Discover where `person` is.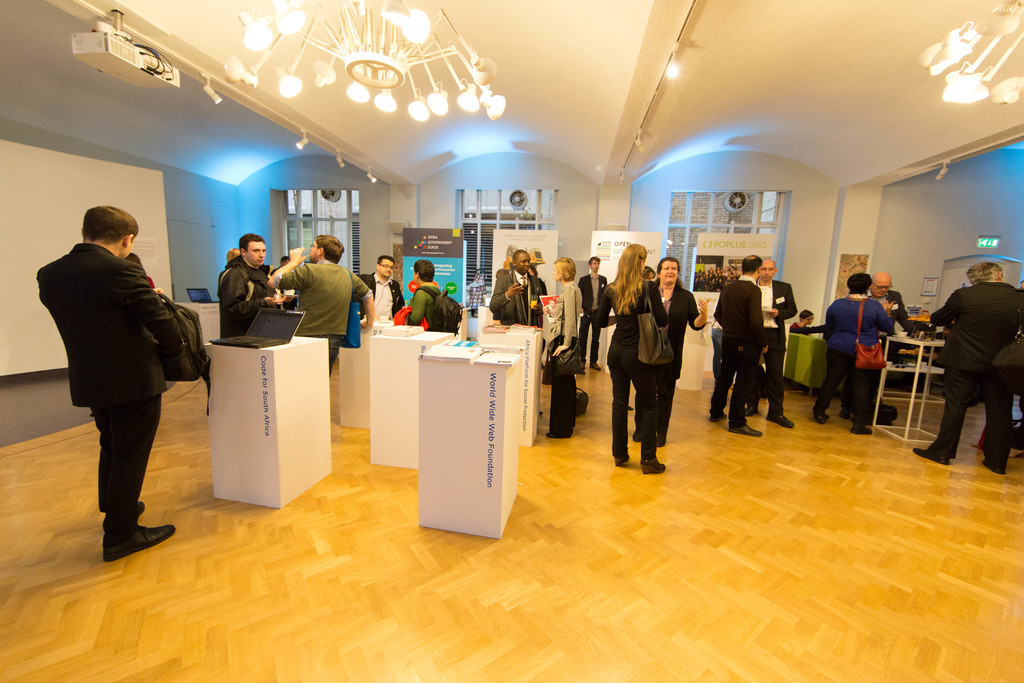
Discovered at (353,254,402,329).
